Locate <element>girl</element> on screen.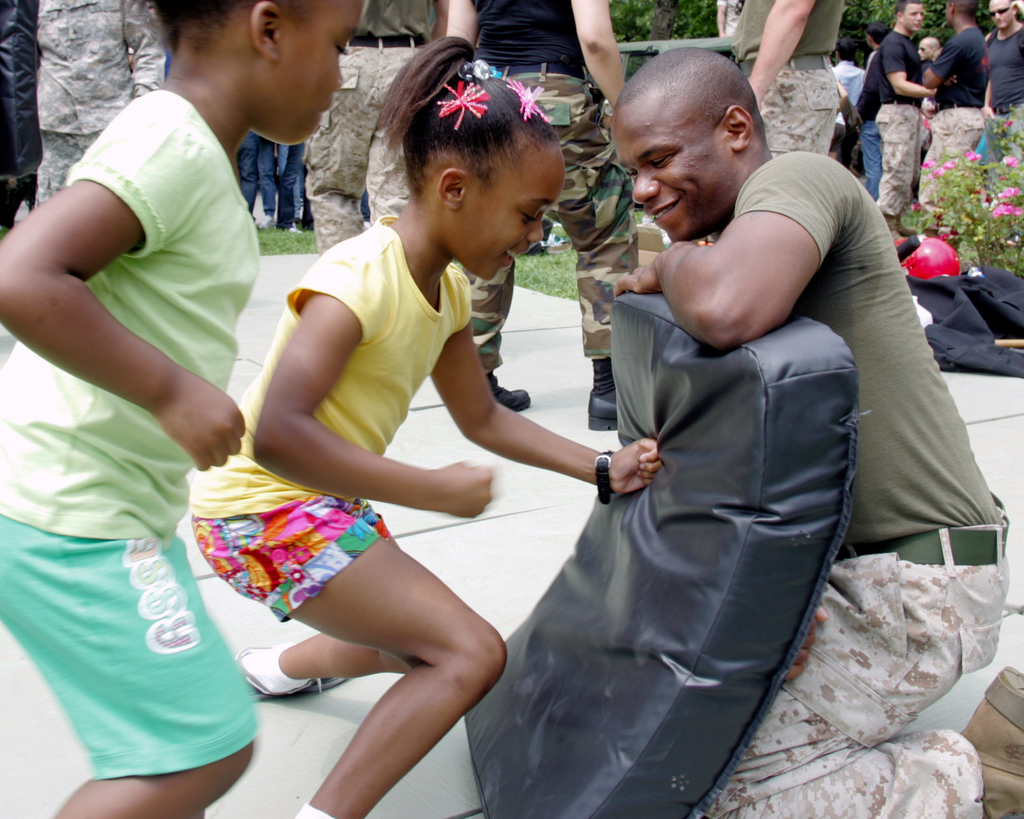
On screen at 185,36,657,818.
